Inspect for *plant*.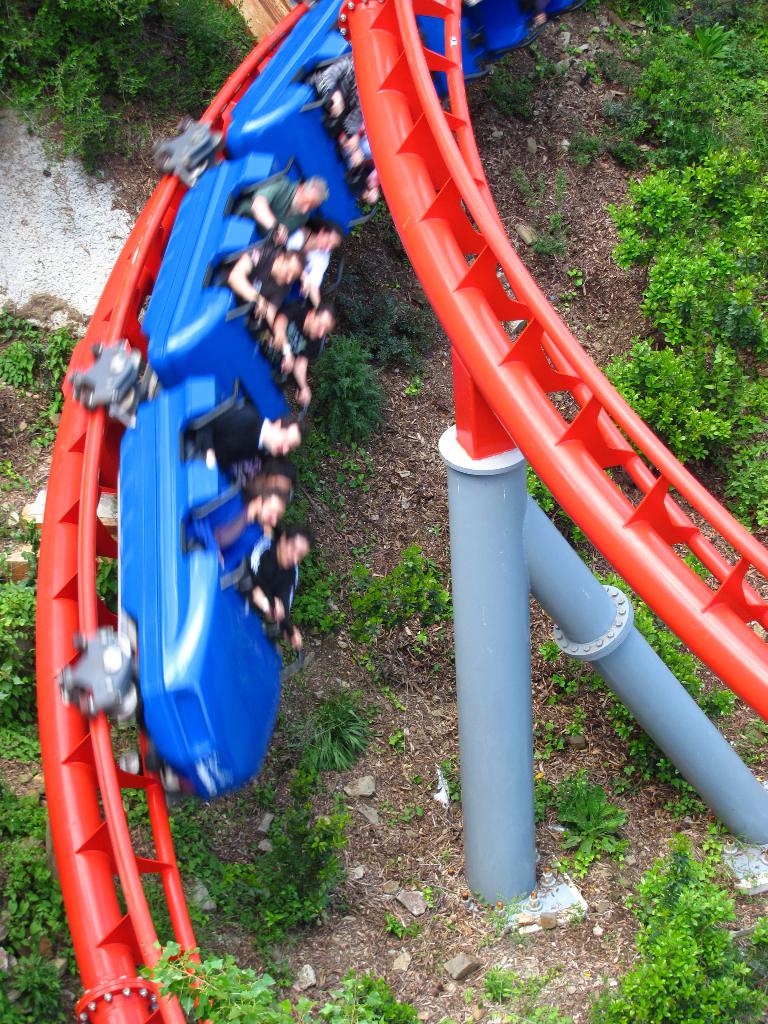
Inspection: pyautogui.locateOnScreen(676, 19, 742, 68).
